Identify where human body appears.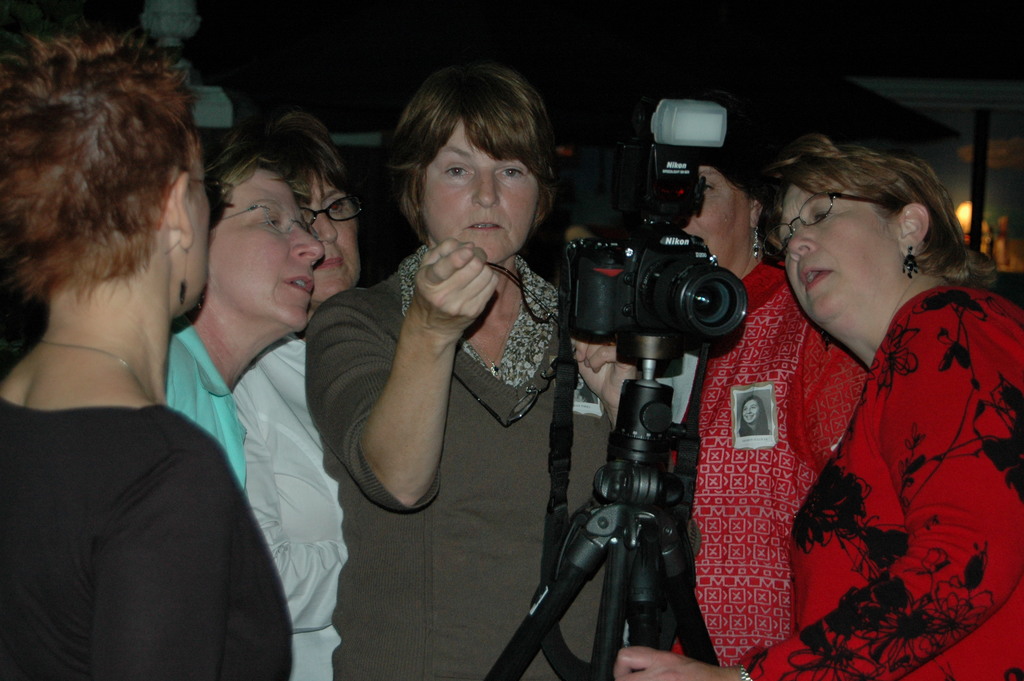
Appears at 666:131:865:662.
